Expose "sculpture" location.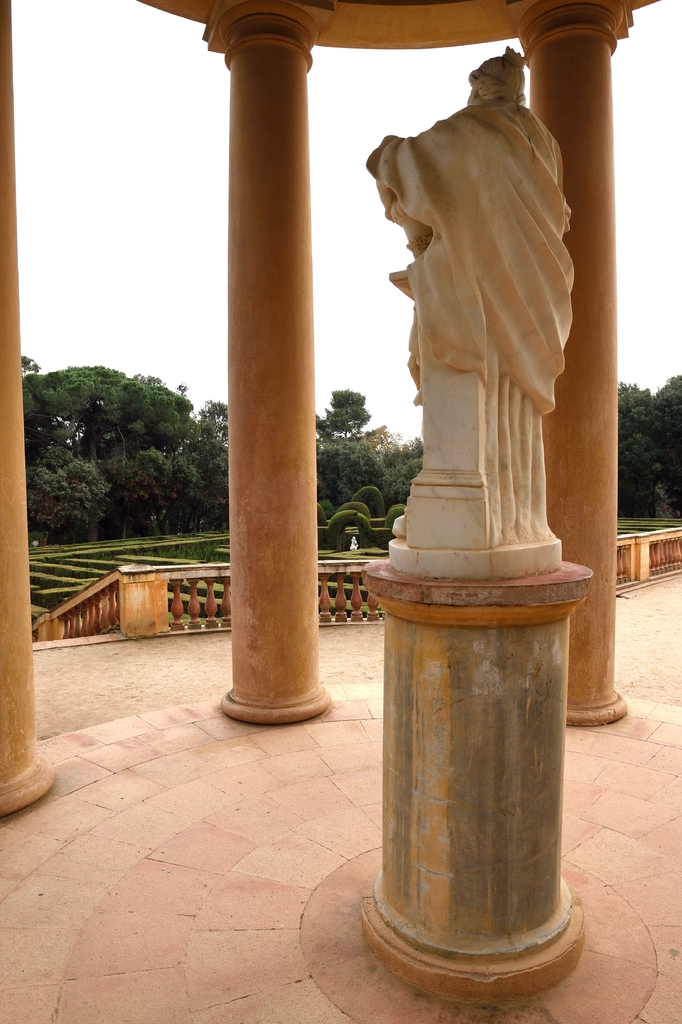
Exposed at region(352, 48, 589, 600).
